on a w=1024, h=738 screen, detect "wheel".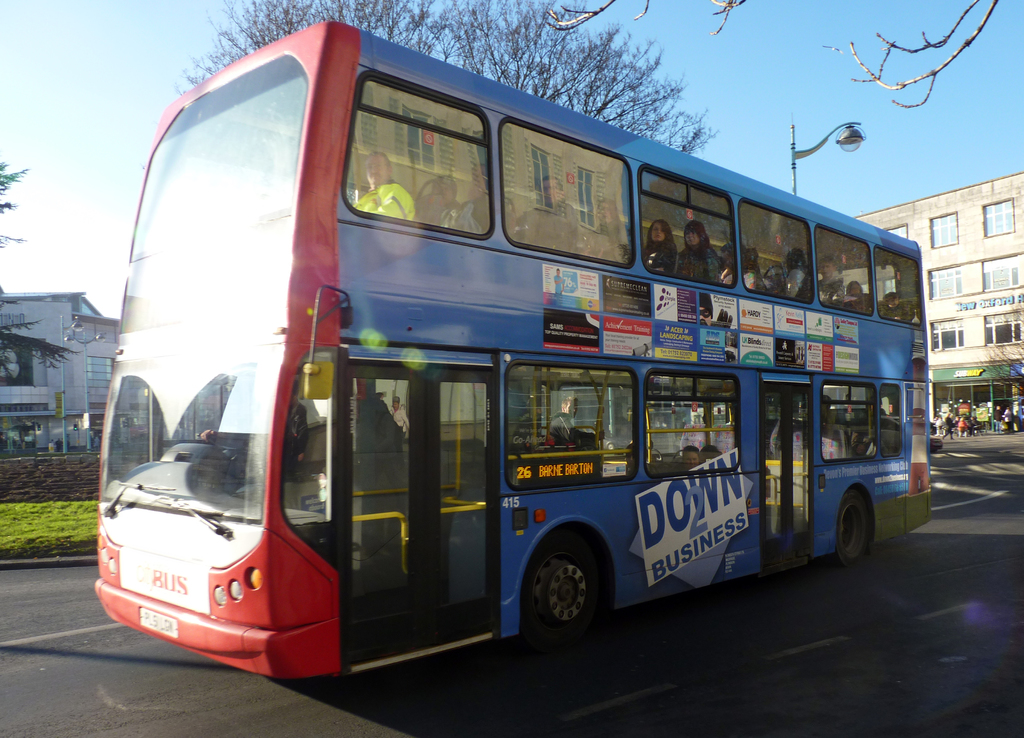
x1=833 y1=490 x2=871 y2=562.
